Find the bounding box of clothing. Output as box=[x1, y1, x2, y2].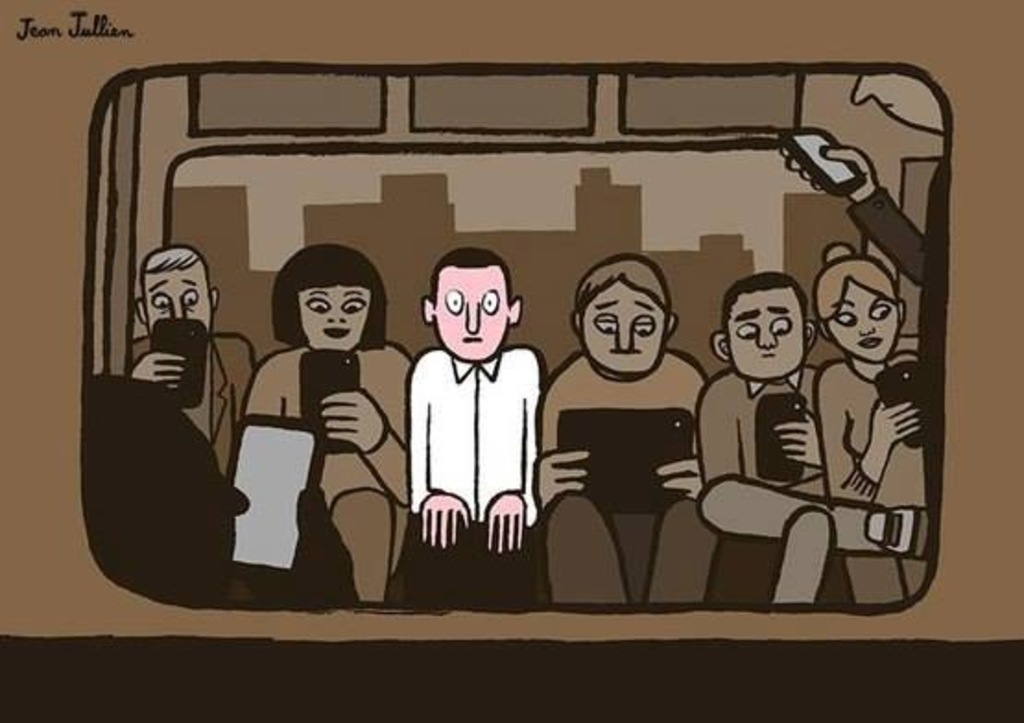
box=[234, 343, 415, 557].
